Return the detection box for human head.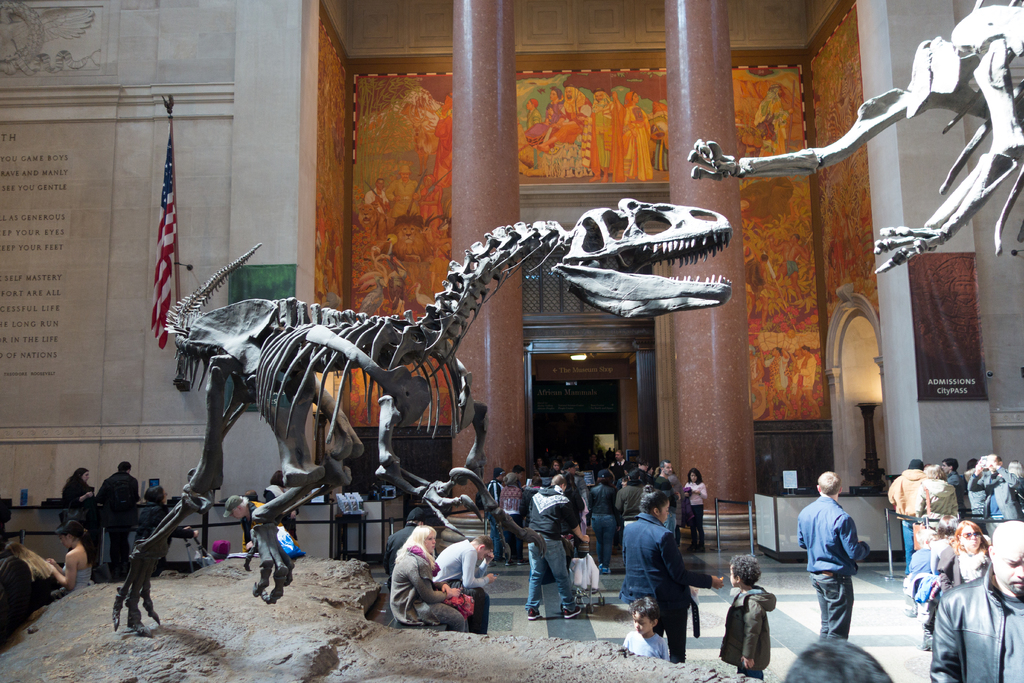
72/467/89/483.
